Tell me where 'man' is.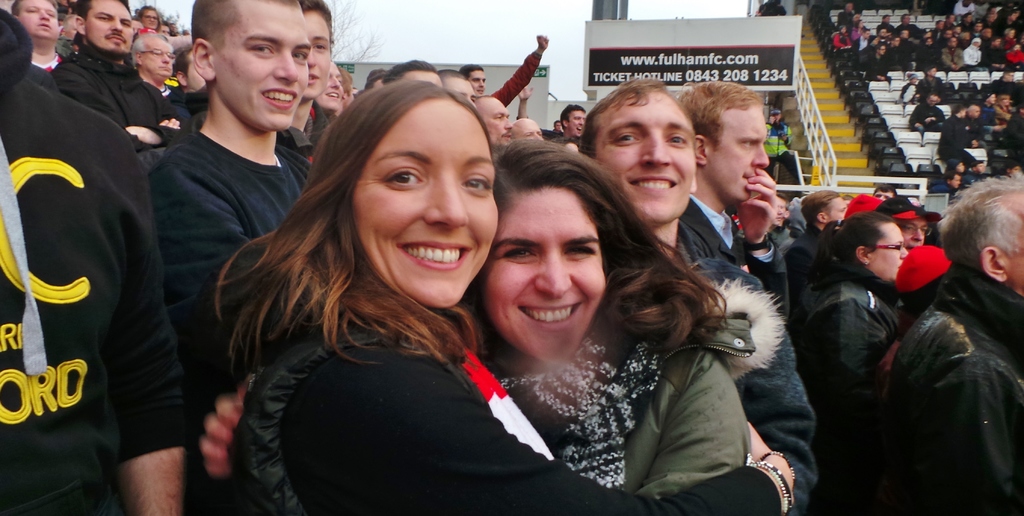
'man' is at <box>992,69,1023,106</box>.
